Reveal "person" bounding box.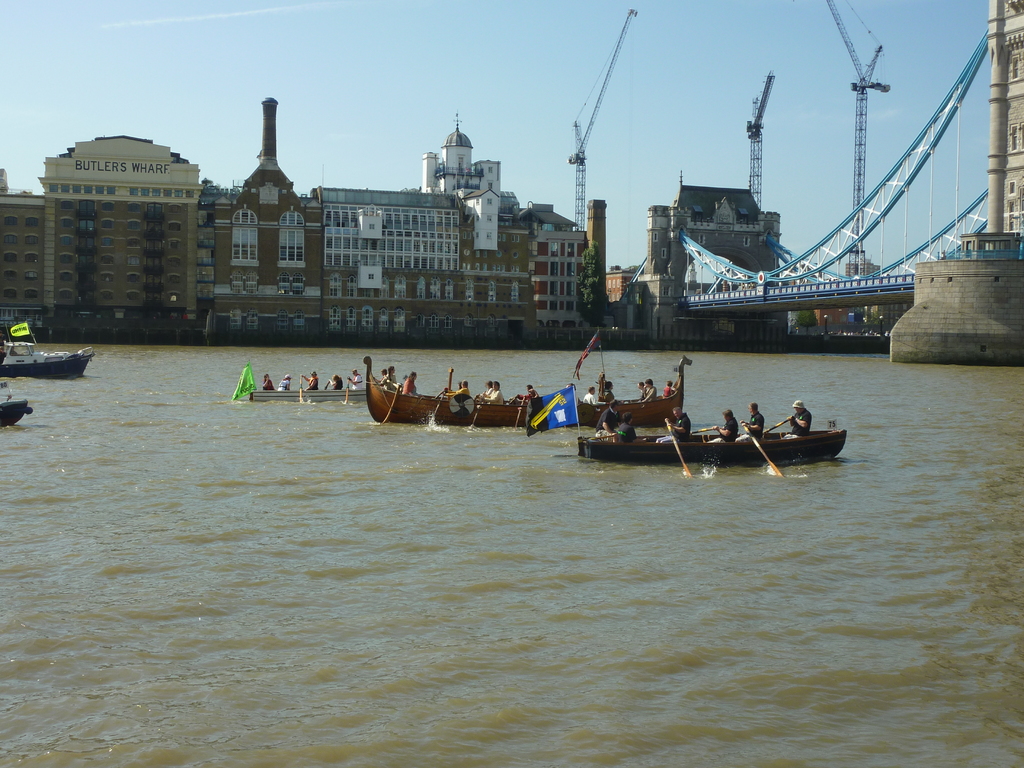
Revealed: BBox(785, 402, 812, 439).
